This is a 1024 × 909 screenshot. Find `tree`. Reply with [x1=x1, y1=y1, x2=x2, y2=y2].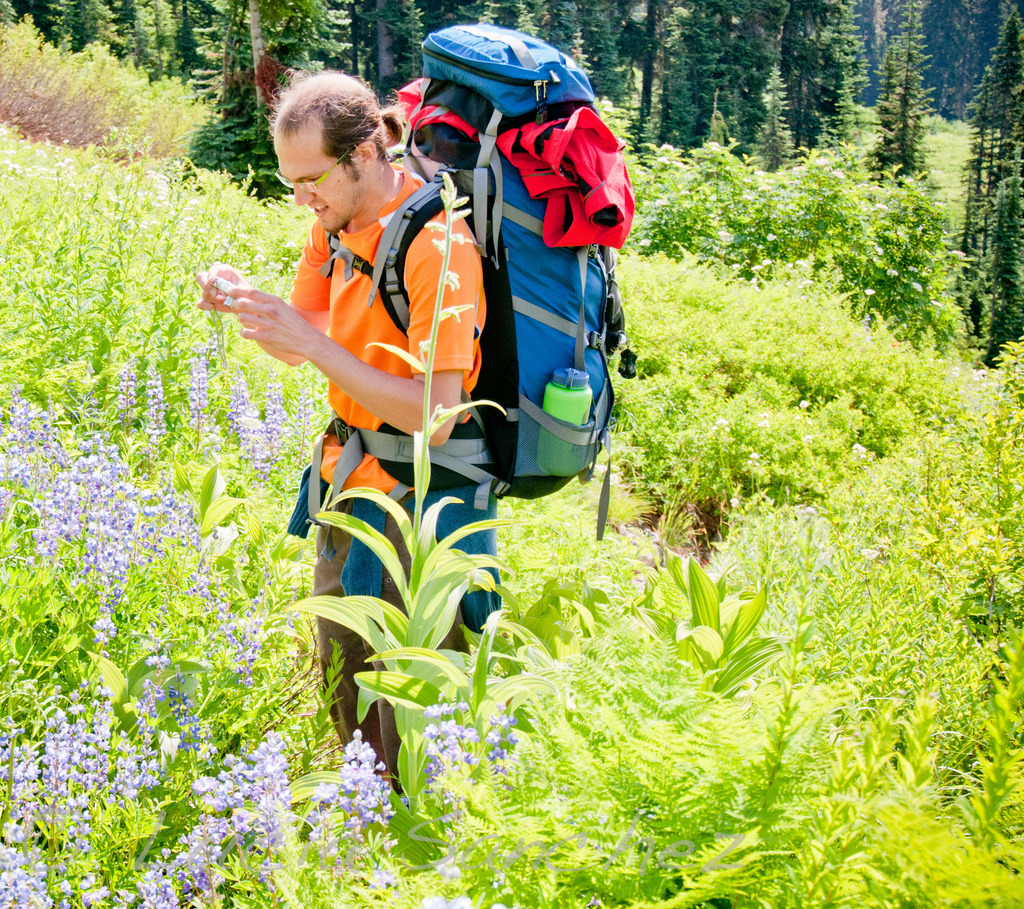
[x1=776, y1=0, x2=856, y2=145].
